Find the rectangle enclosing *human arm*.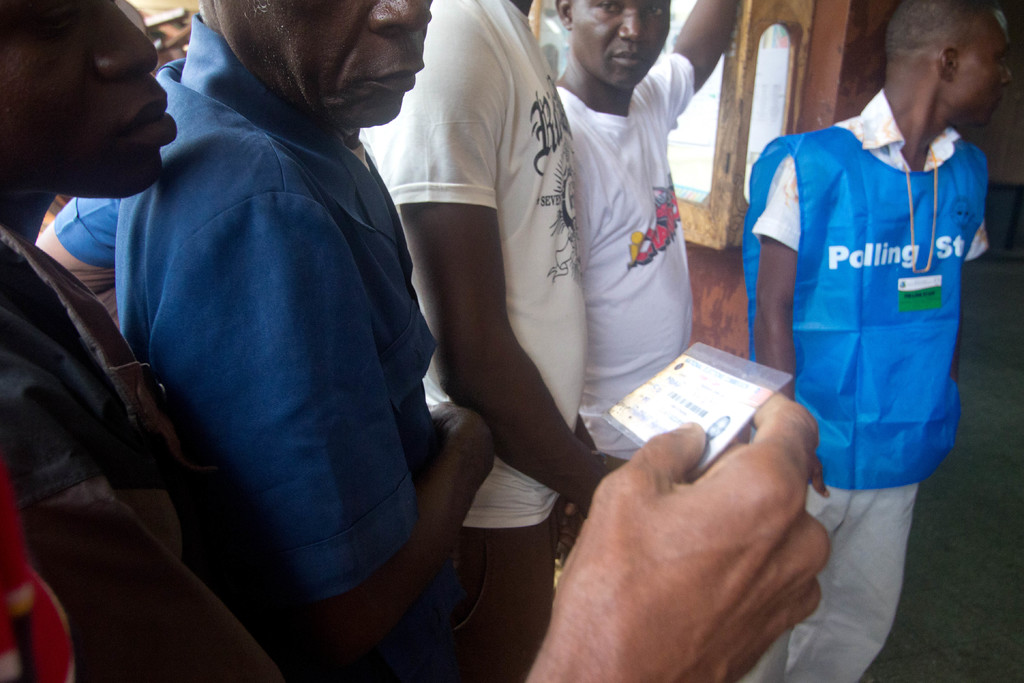
[x1=26, y1=180, x2=150, y2=293].
